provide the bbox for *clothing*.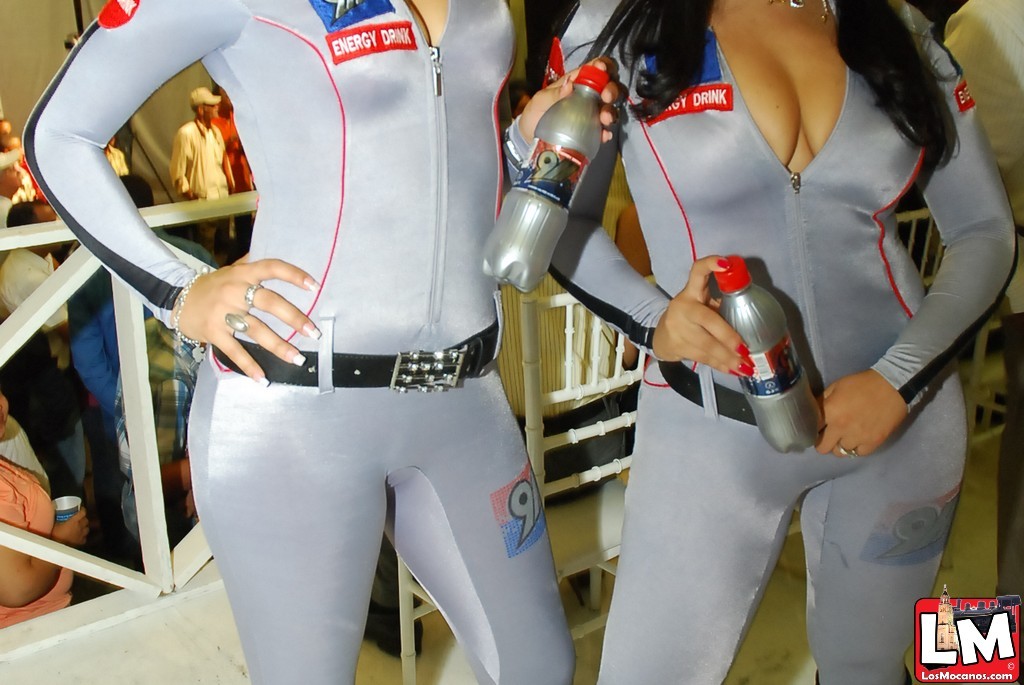
box=[140, 316, 199, 506].
